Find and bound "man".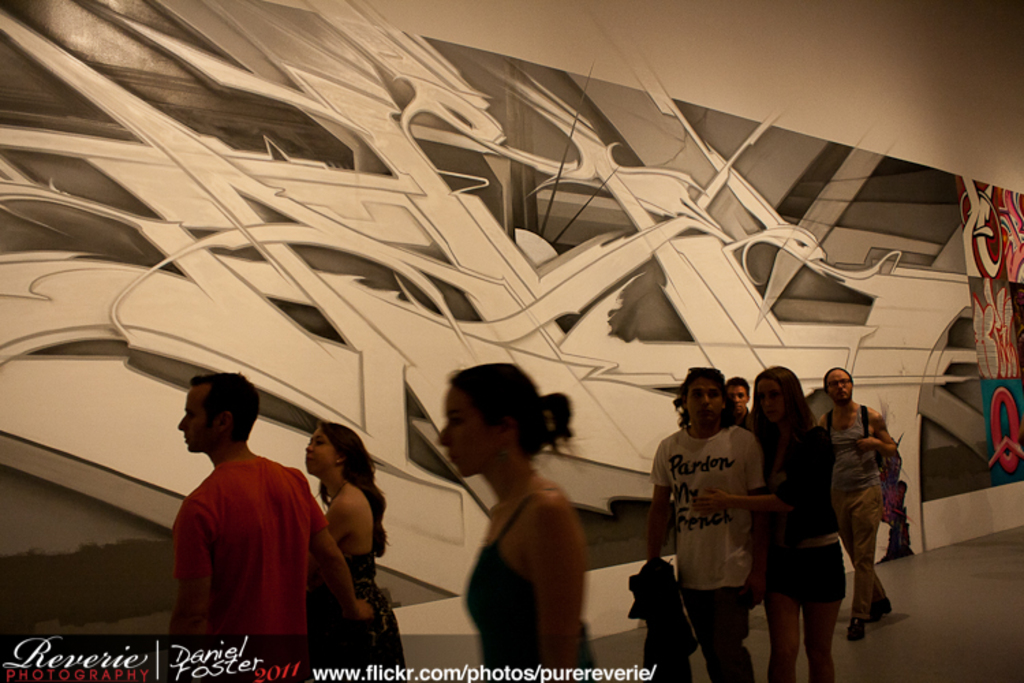
Bound: [left=156, top=374, right=350, bottom=669].
